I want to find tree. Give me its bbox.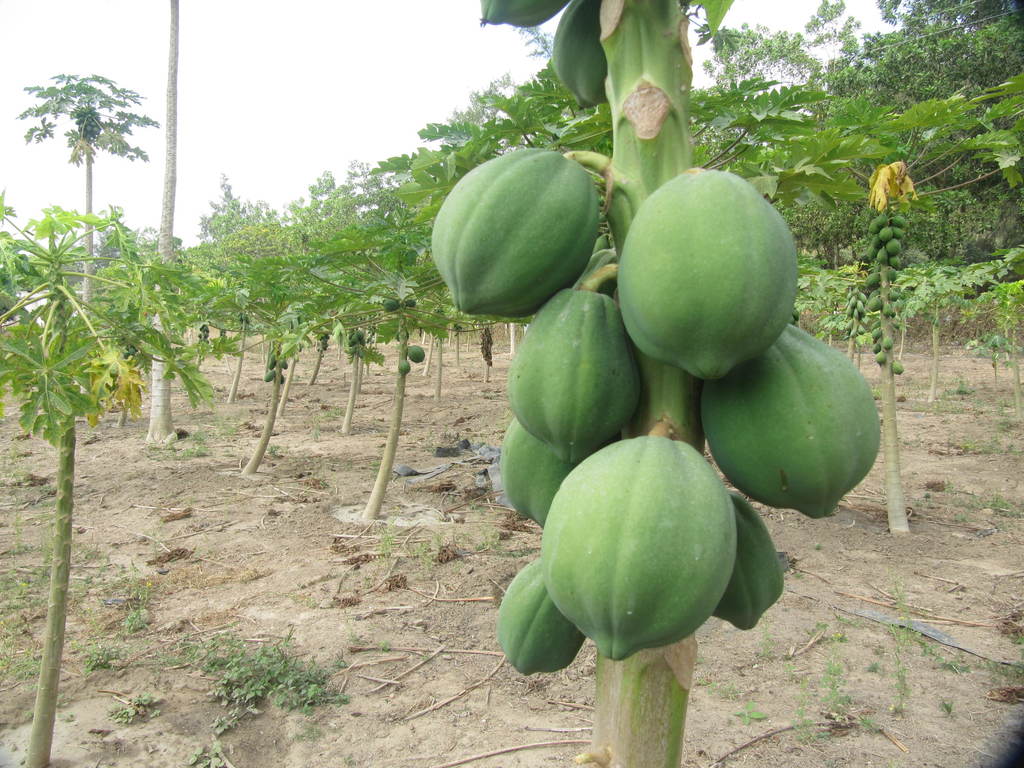
[0, 211, 207, 767].
